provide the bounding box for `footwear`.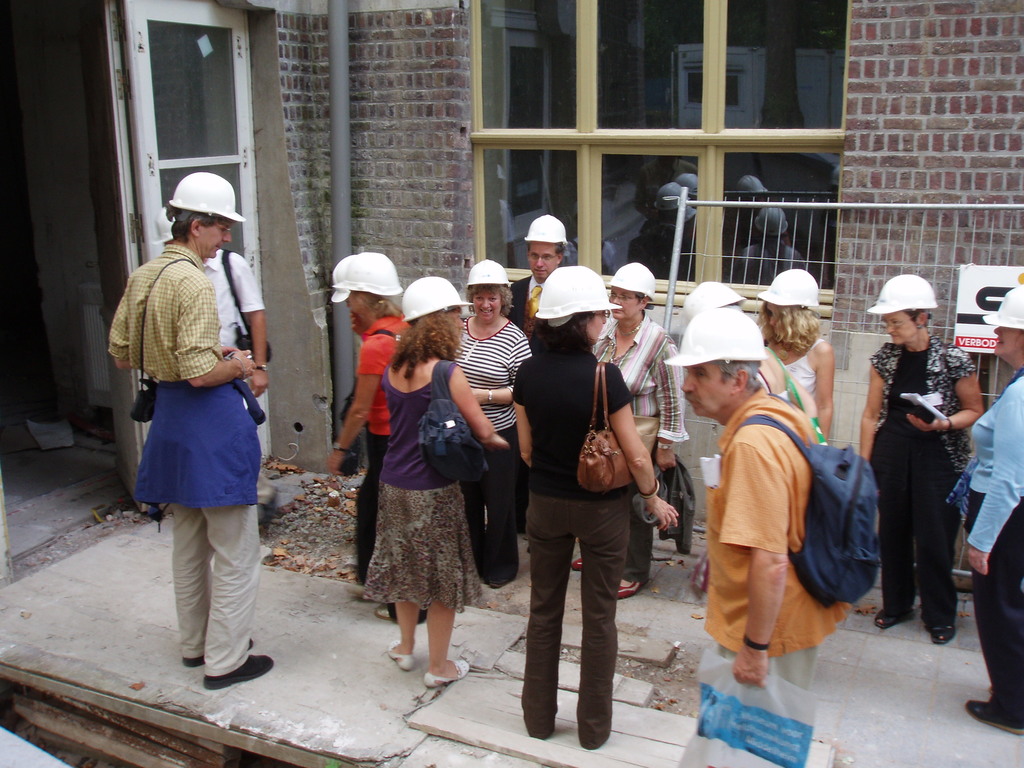
bbox(878, 605, 920, 630).
